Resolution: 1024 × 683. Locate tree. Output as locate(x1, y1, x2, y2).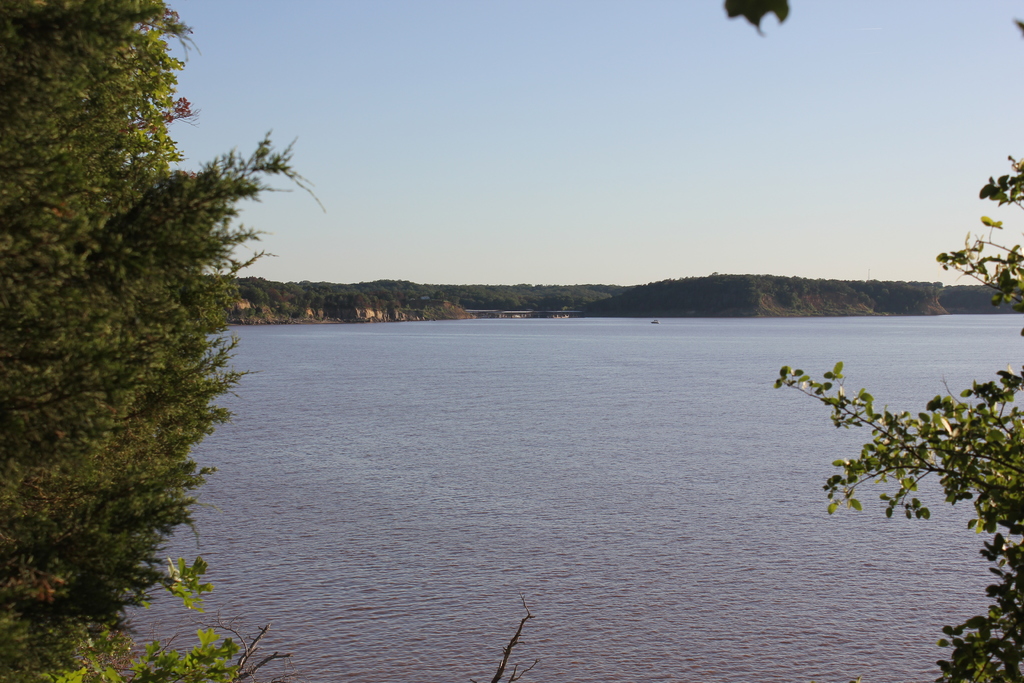
locate(770, 152, 1023, 682).
